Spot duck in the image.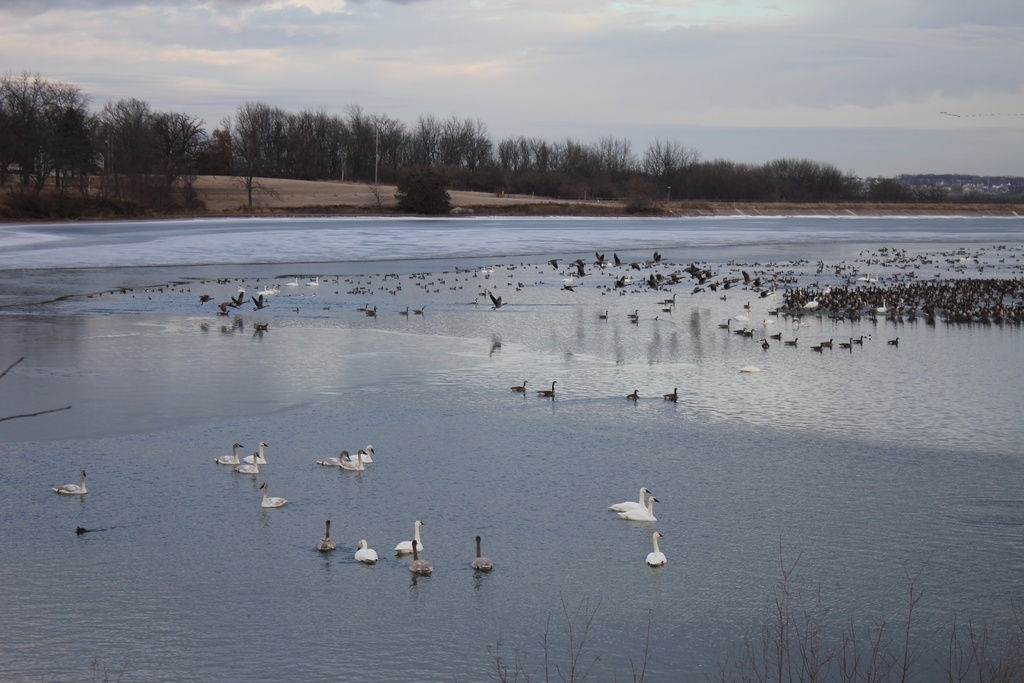
duck found at [609, 484, 645, 509].
